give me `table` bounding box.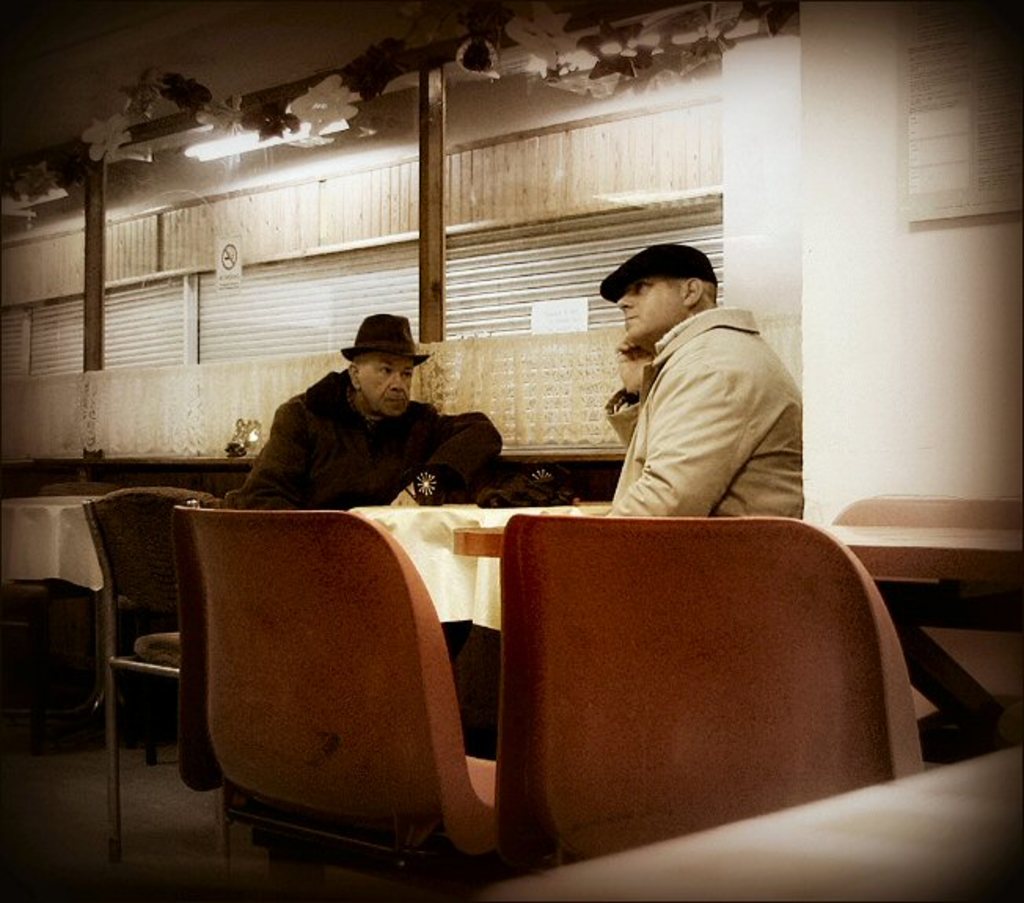
locate(451, 517, 1022, 558).
